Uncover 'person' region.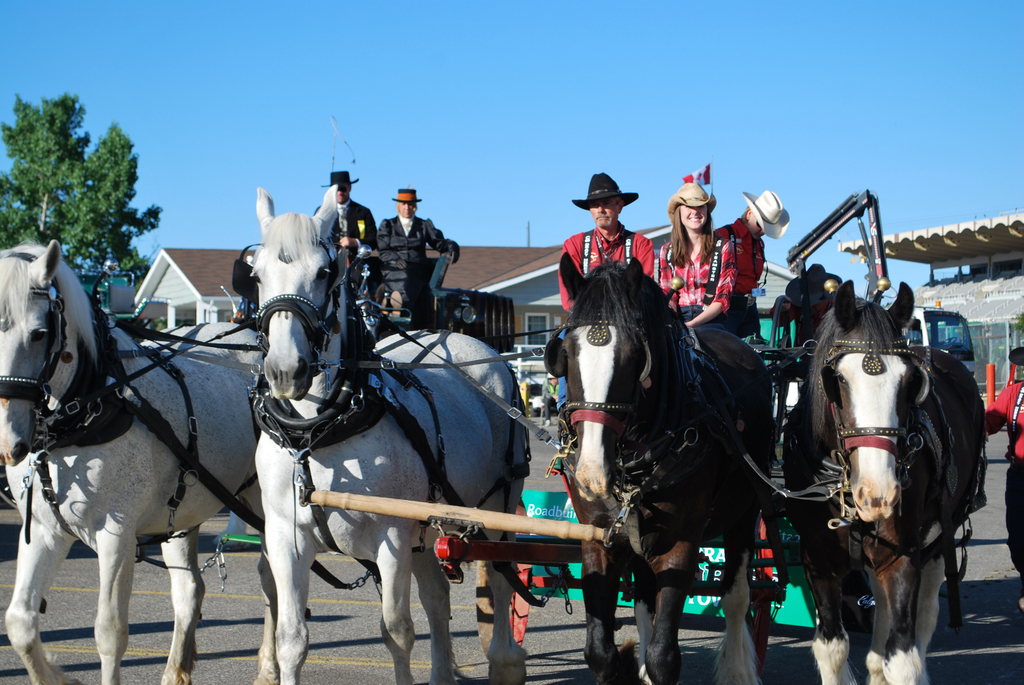
Uncovered: <bbox>538, 382, 553, 422</bbox>.
